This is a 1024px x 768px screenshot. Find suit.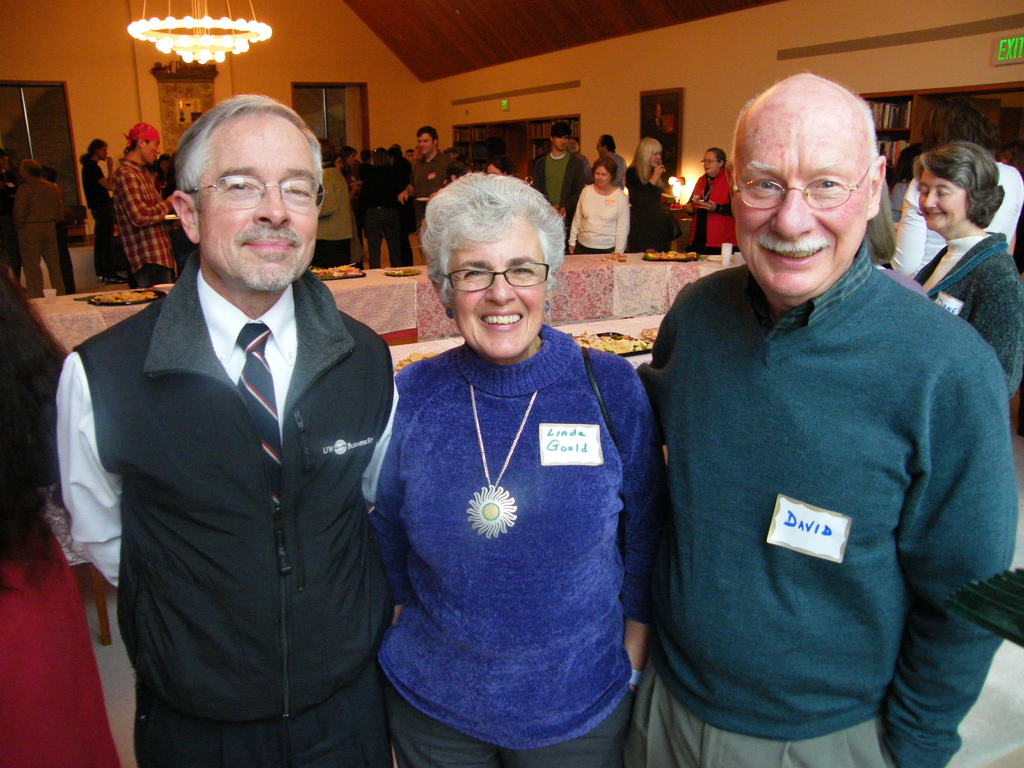
Bounding box: bbox(532, 153, 582, 215).
